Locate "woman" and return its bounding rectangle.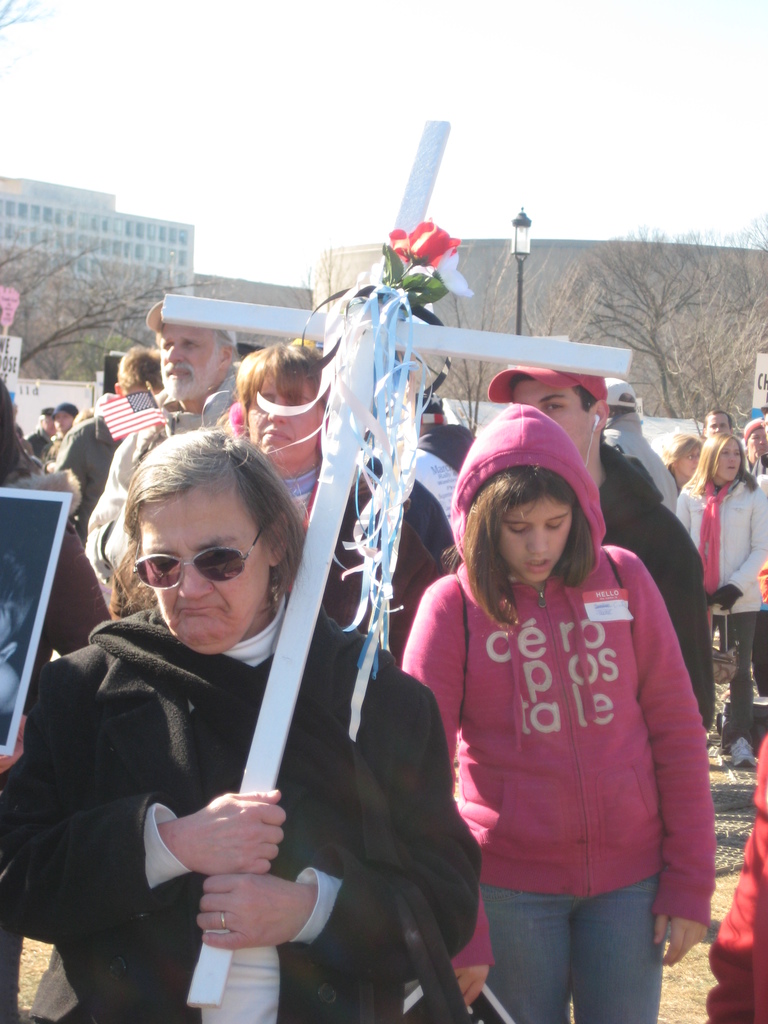
x1=396, y1=406, x2=717, y2=1022.
